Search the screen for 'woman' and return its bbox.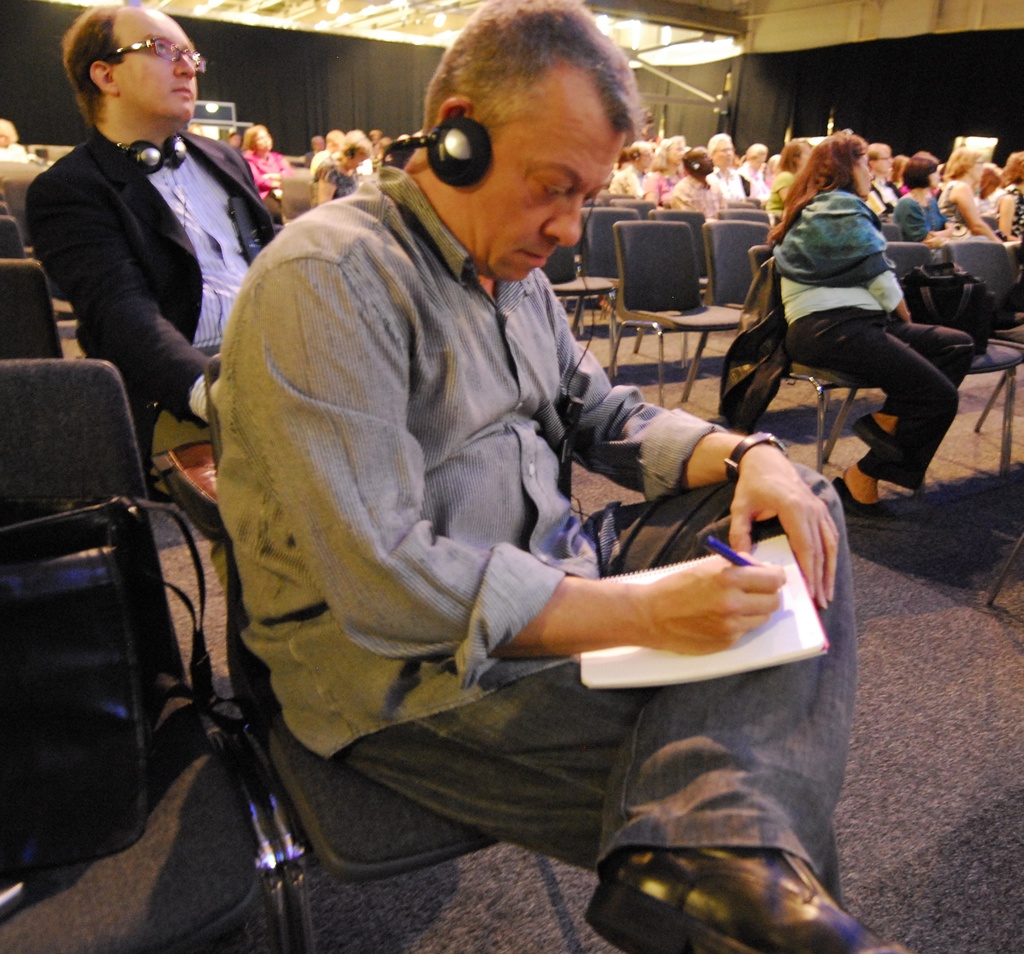
Found: [left=750, top=134, right=972, bottom=530].
